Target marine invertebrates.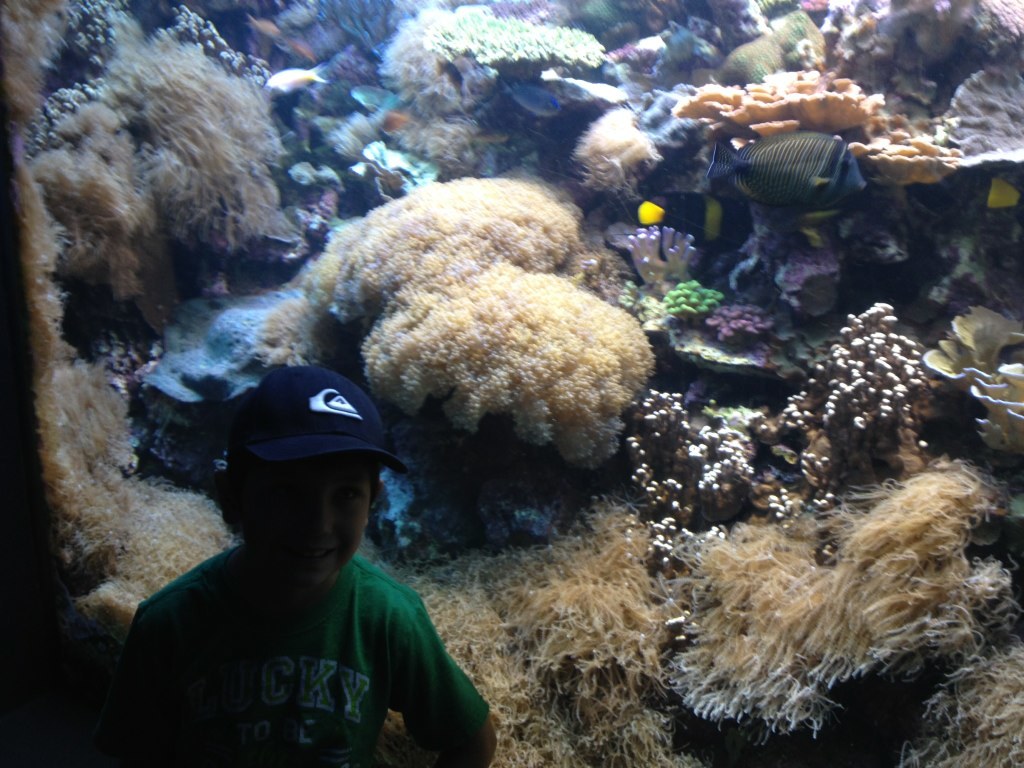
Target region: (x1=889, y1=616, x2=1023, y2=767).
